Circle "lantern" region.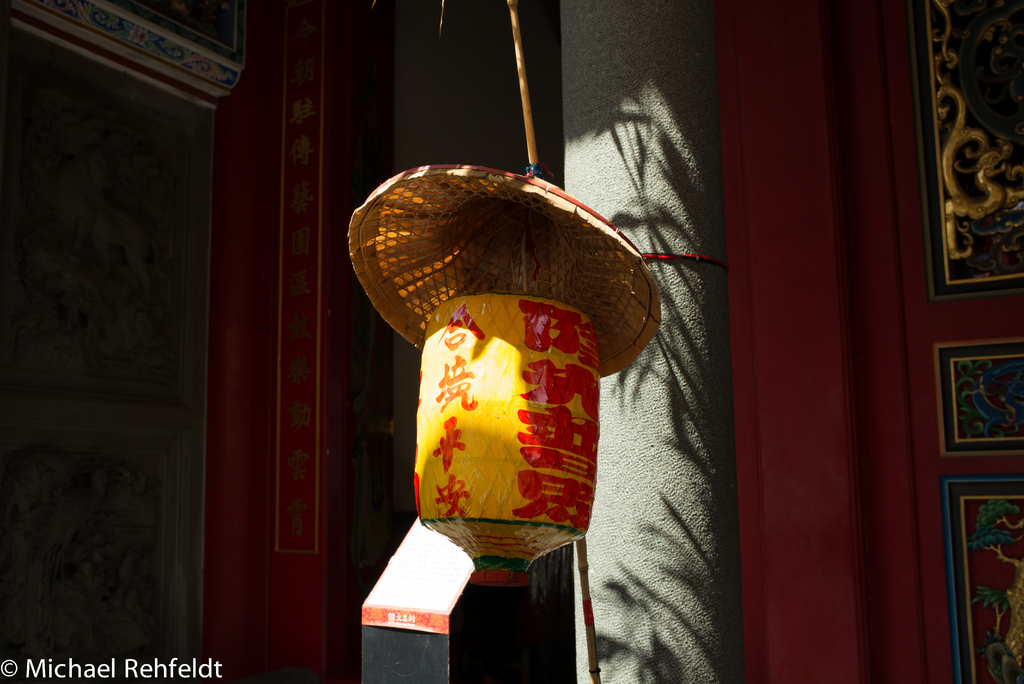
Region: [x1=366, y1=216, x2=626, y2=537].
